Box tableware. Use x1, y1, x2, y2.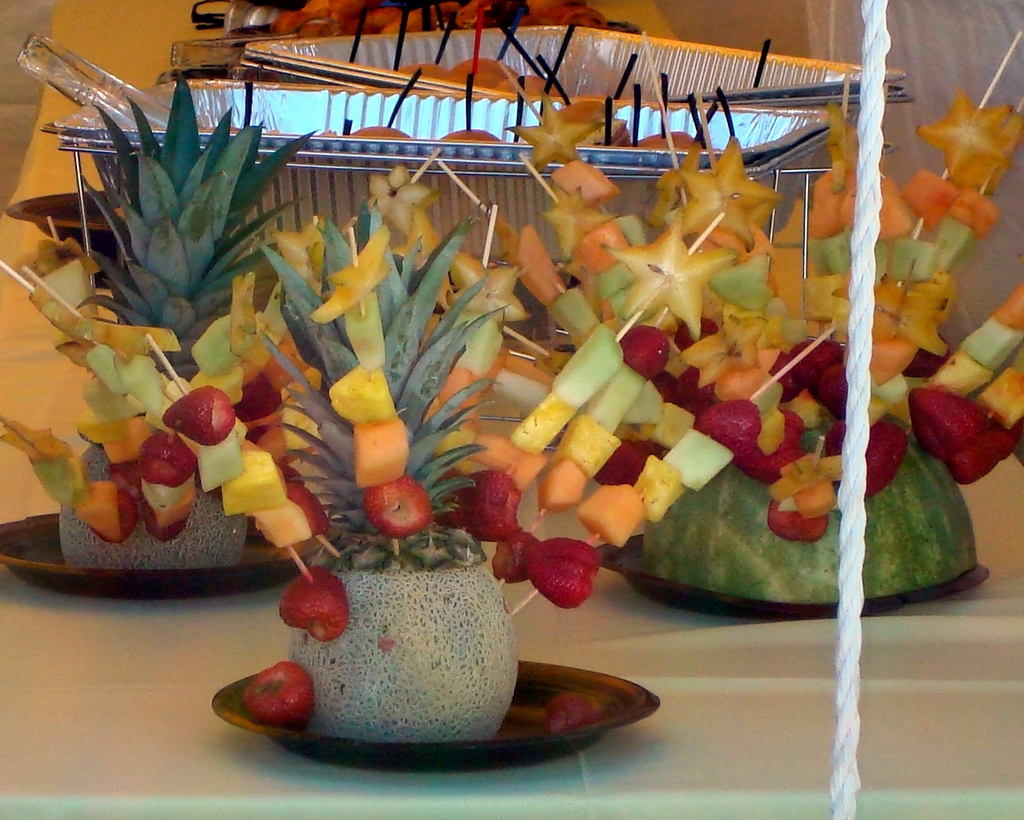
211, 655, 663, 774.
